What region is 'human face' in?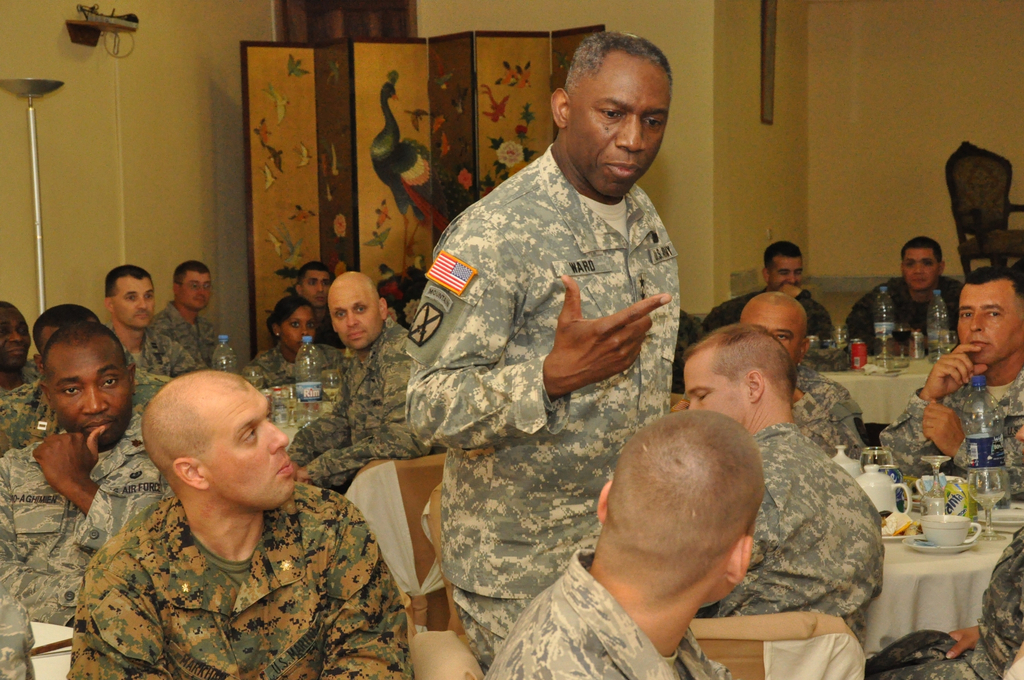
<box>956,279,1023,362</box>.
